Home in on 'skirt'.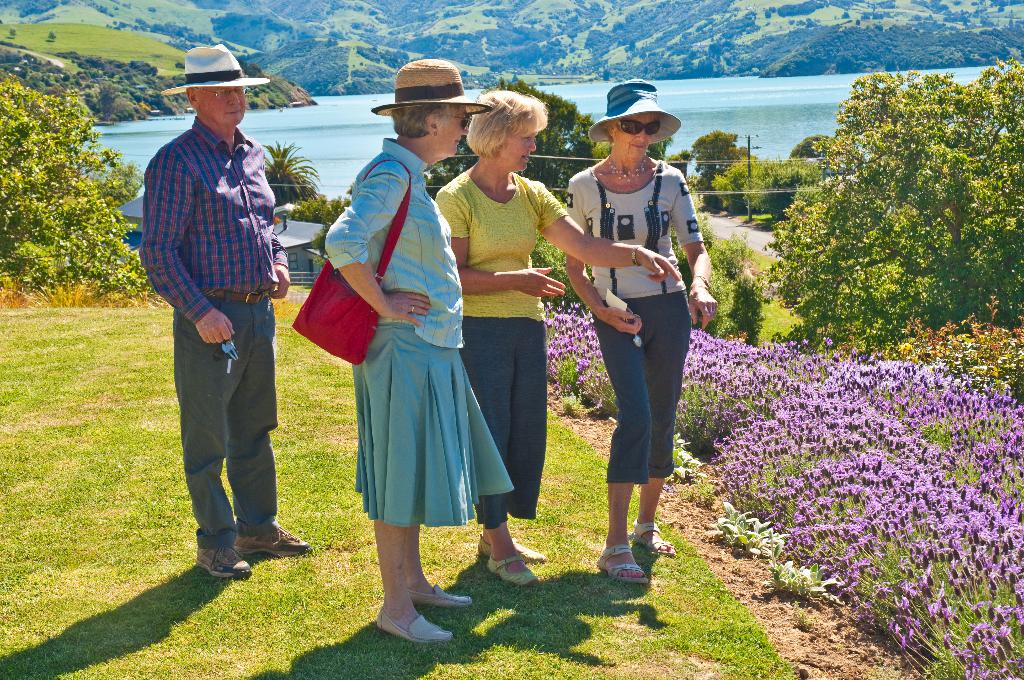
Homed in at pyautogui.locateOnScreen(345, 320, 516, 526).
